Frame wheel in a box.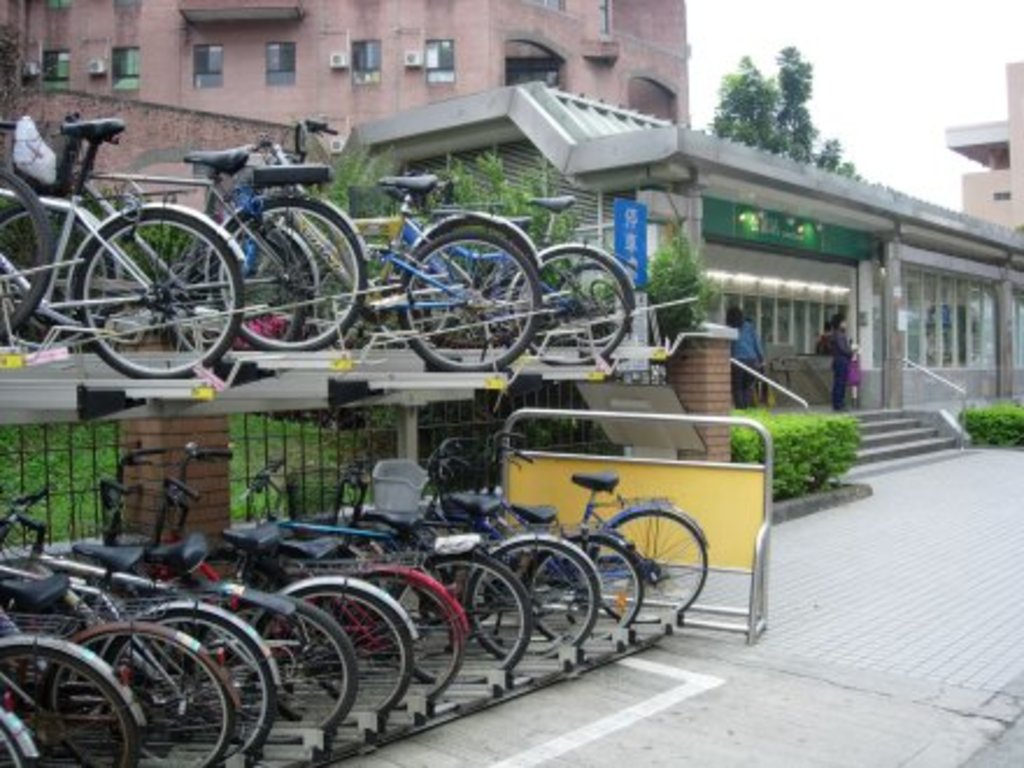
bbox=(212, 198, 370, 354).
